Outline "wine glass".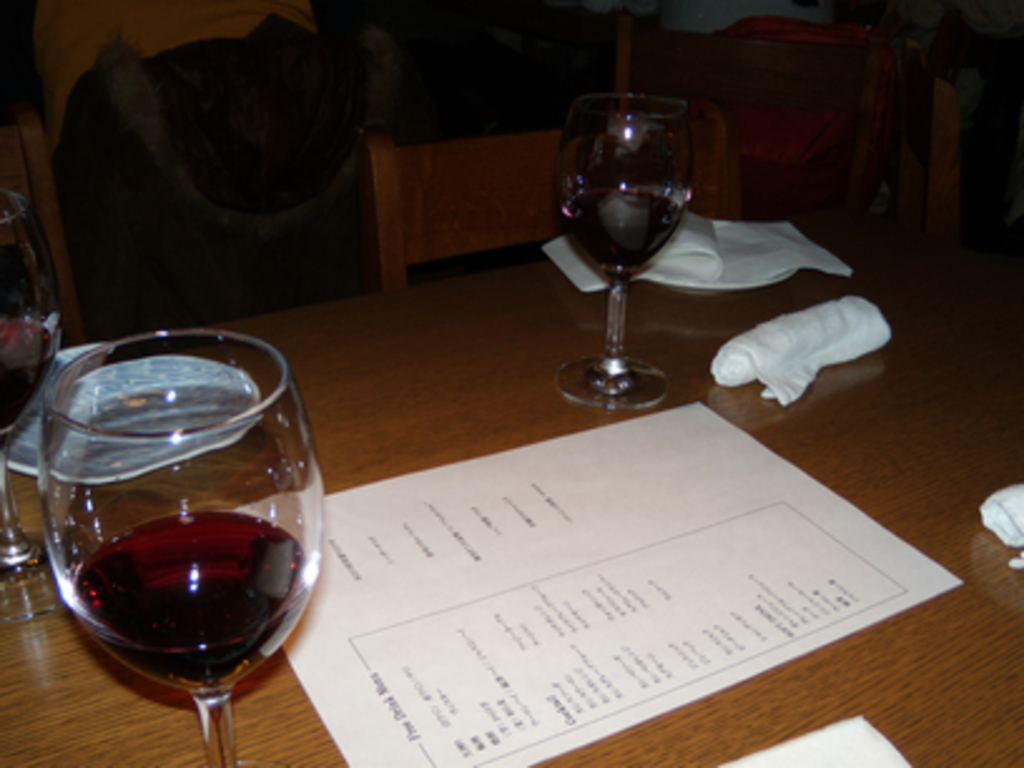
Outline: 0,183,68,632.
